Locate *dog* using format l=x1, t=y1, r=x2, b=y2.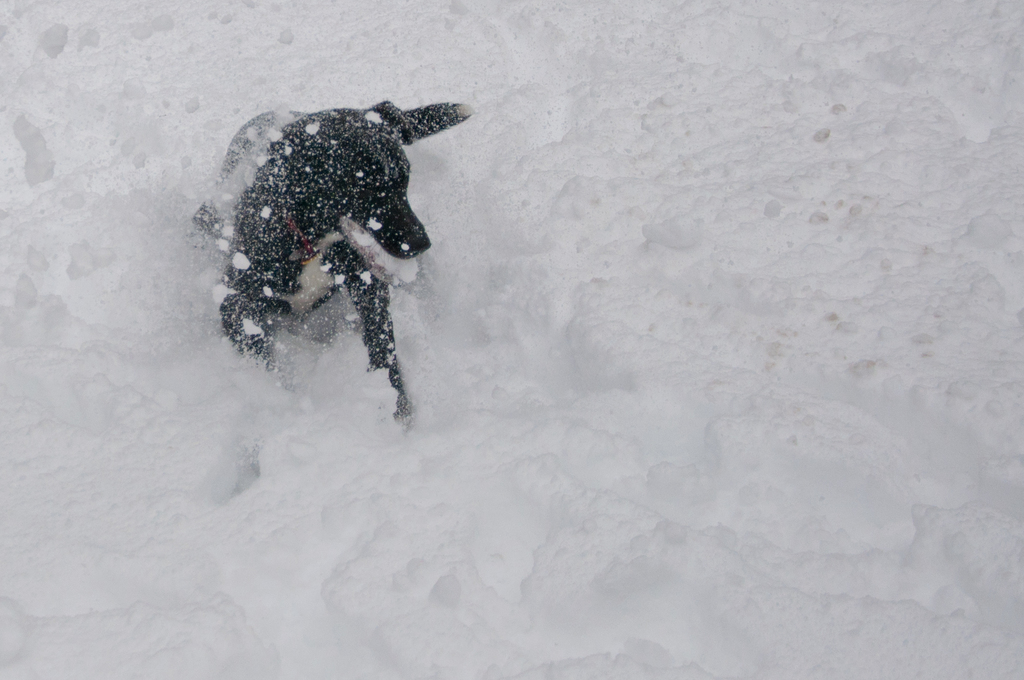
l=189, t=101, r=477, b=418.
